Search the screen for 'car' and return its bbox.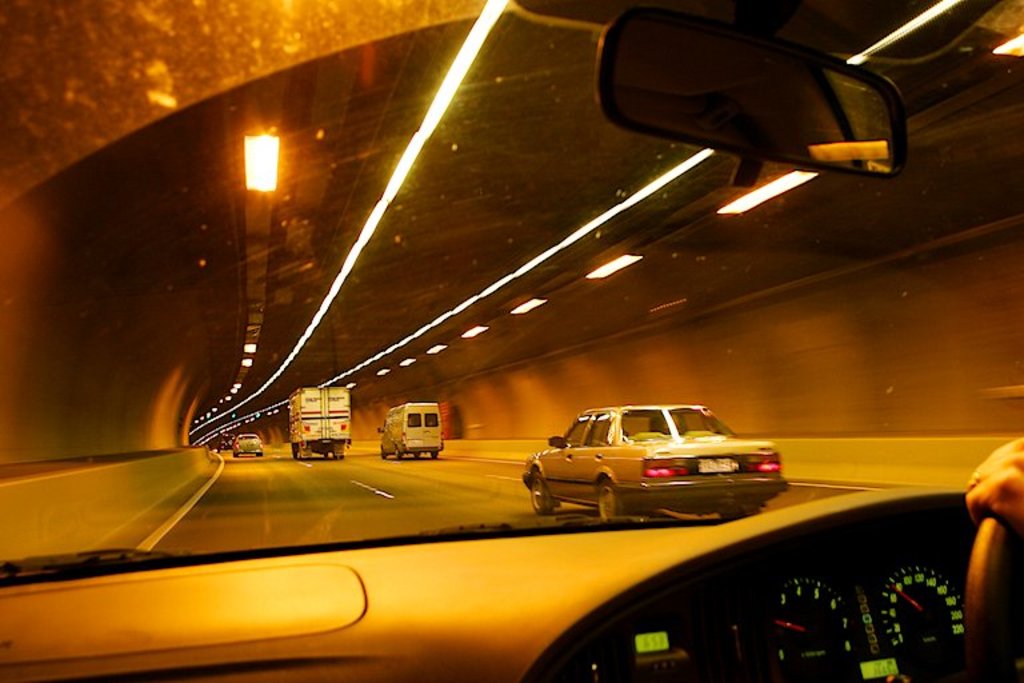
Found: region(235, 434, 263, 458).
